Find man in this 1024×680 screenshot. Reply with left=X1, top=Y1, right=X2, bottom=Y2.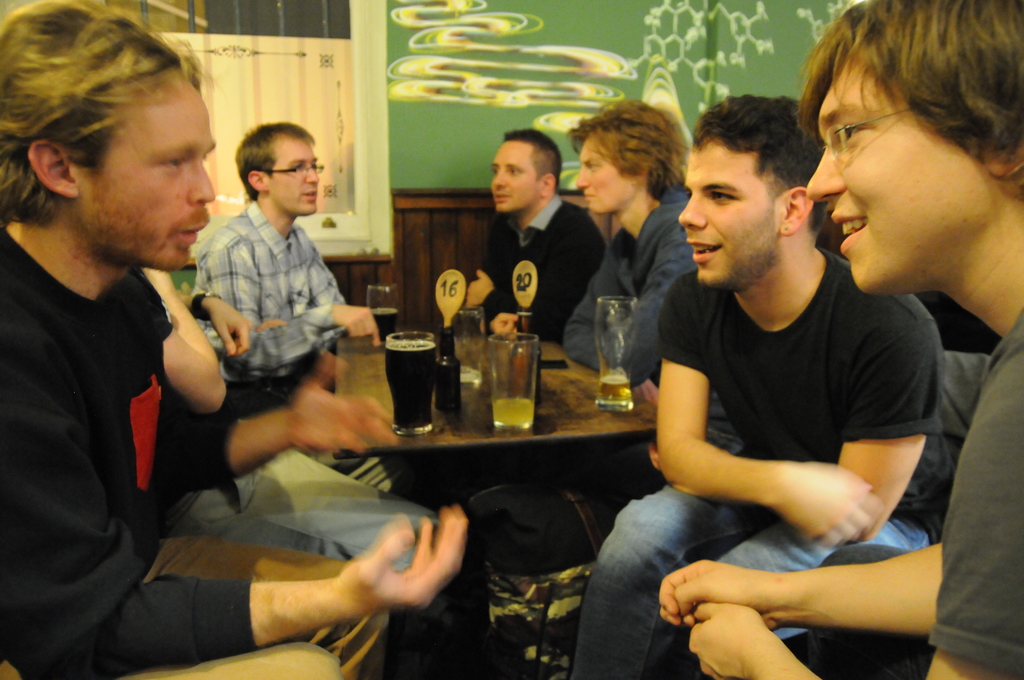
left=458, top=125, right=605, bottom=344.
